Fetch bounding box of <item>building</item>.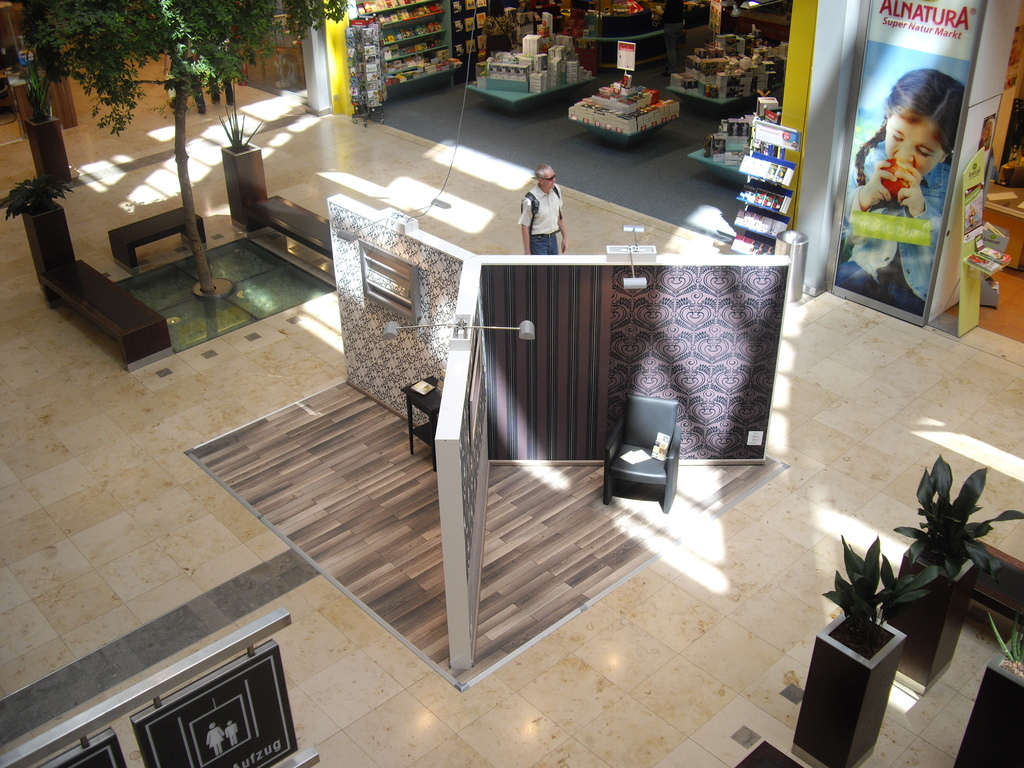
Bbox: 0:0:1023:767.
